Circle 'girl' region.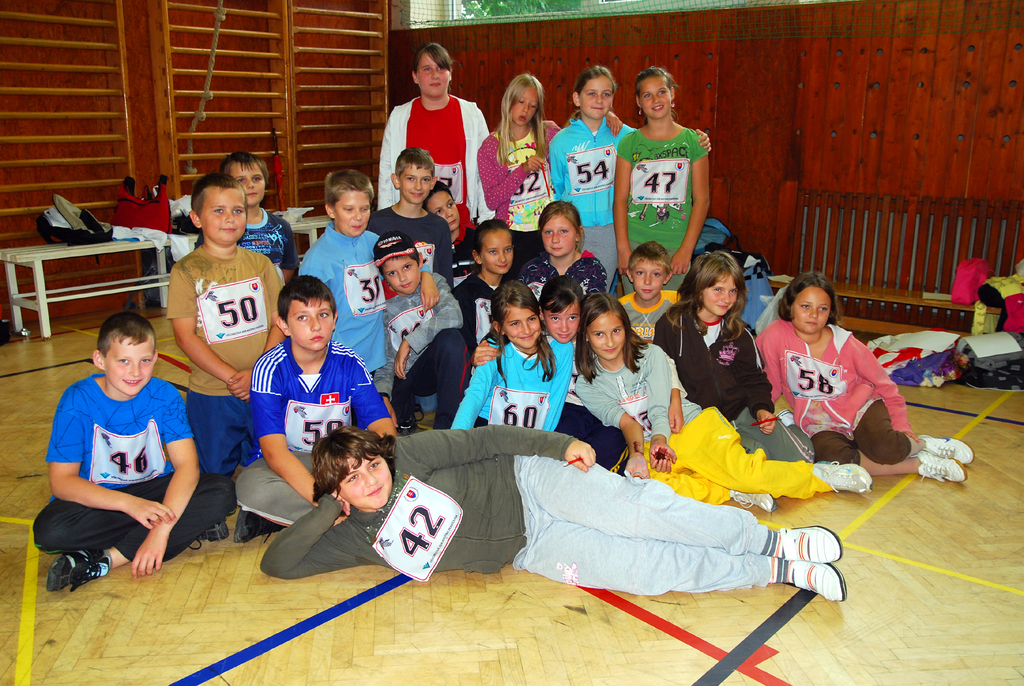
Region: (547, 66, 715, 285).
